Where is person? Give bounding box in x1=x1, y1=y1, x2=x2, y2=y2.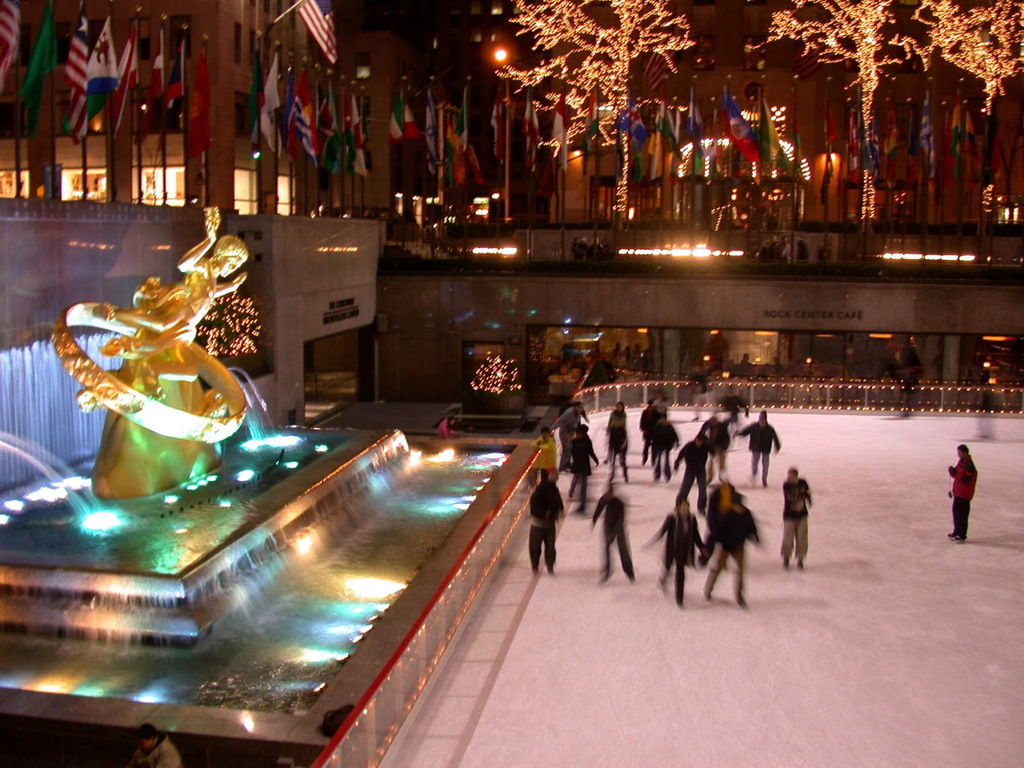
x1=590, y1=481, x2=642, y2=587.
